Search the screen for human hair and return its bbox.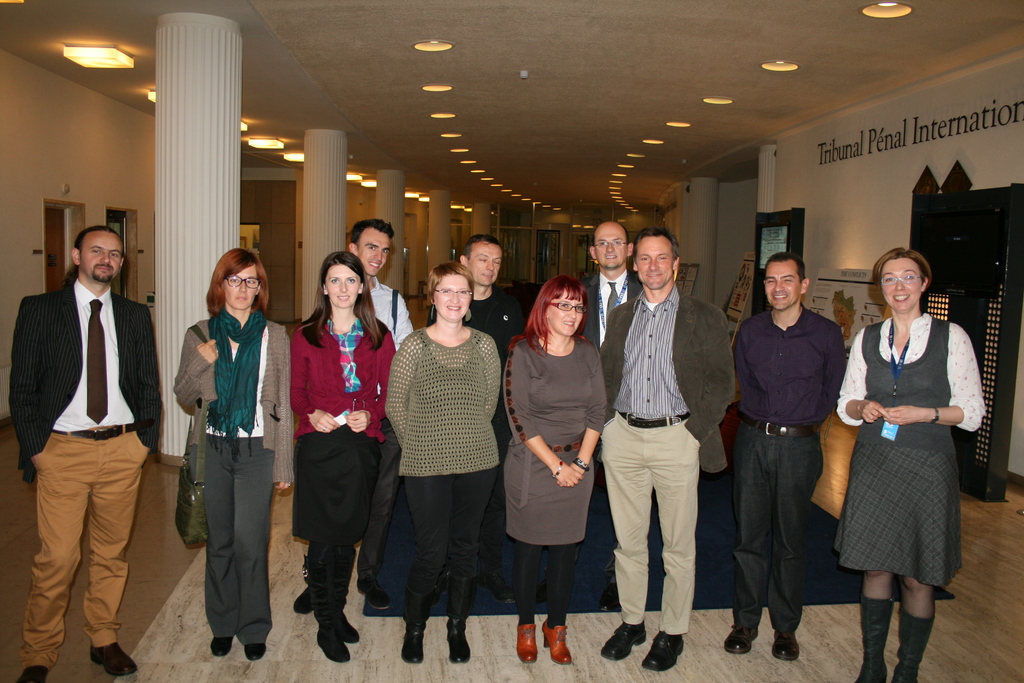
Found: [left=60, top=227, right=124, bottom=290].
